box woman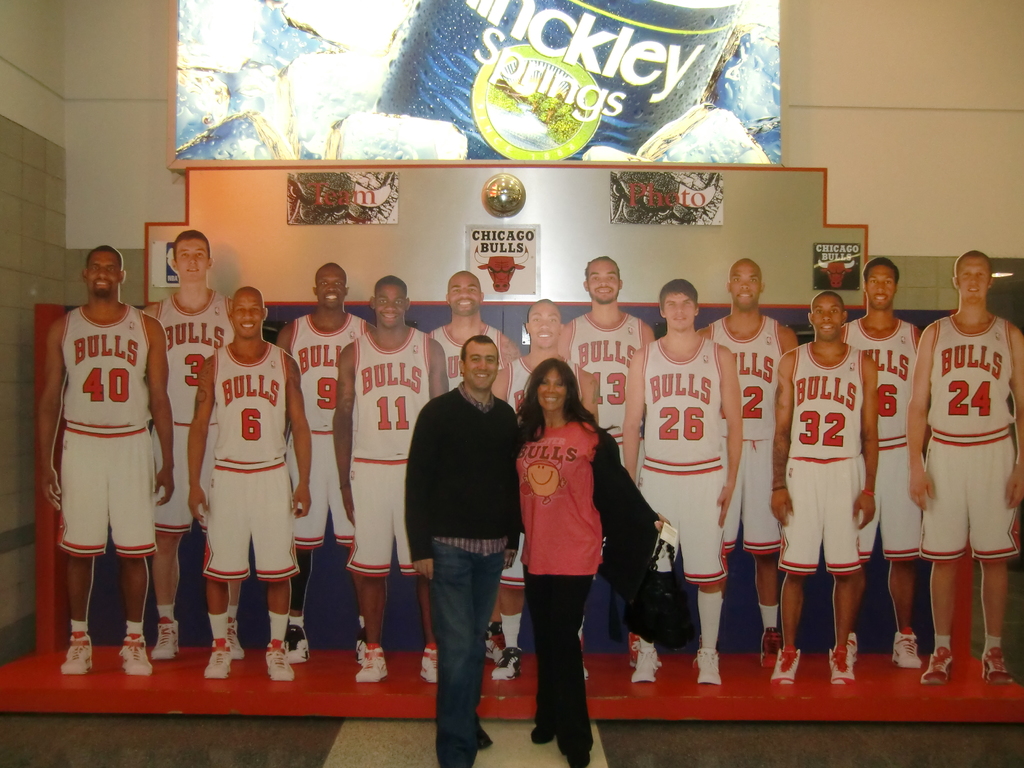
box=[508, 351, 628, 741]
